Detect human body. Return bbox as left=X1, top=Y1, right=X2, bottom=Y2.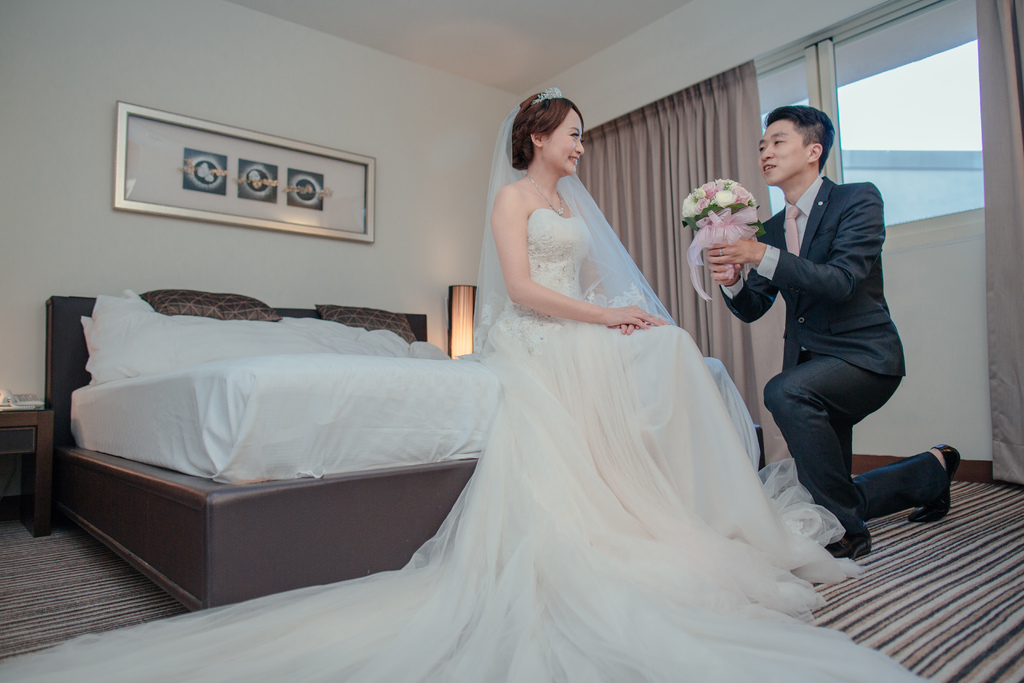
left=0, top=92, right=925, bottom=682.
